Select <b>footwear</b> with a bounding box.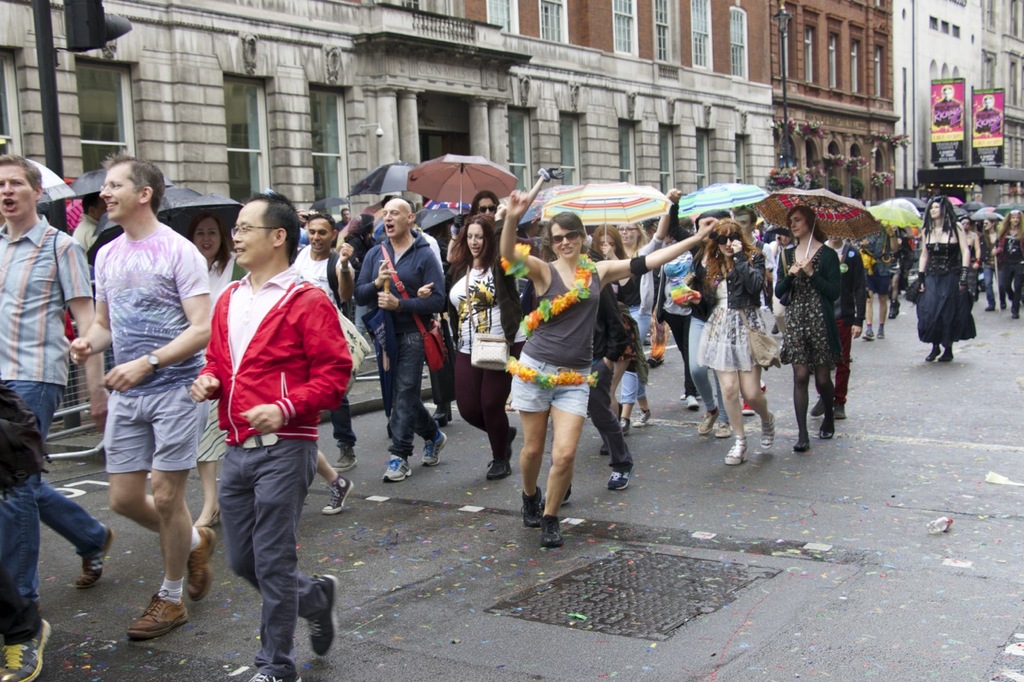
locate(922, 340, 939, 362).
